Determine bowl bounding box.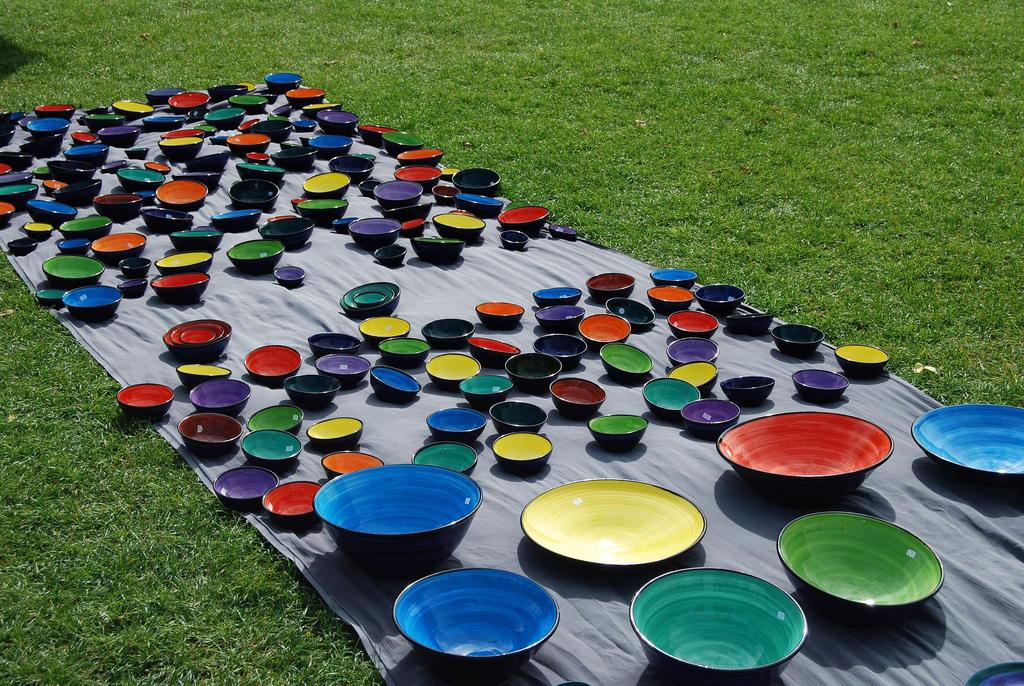
Determined: bbox=[306, 169, 351, 195].
